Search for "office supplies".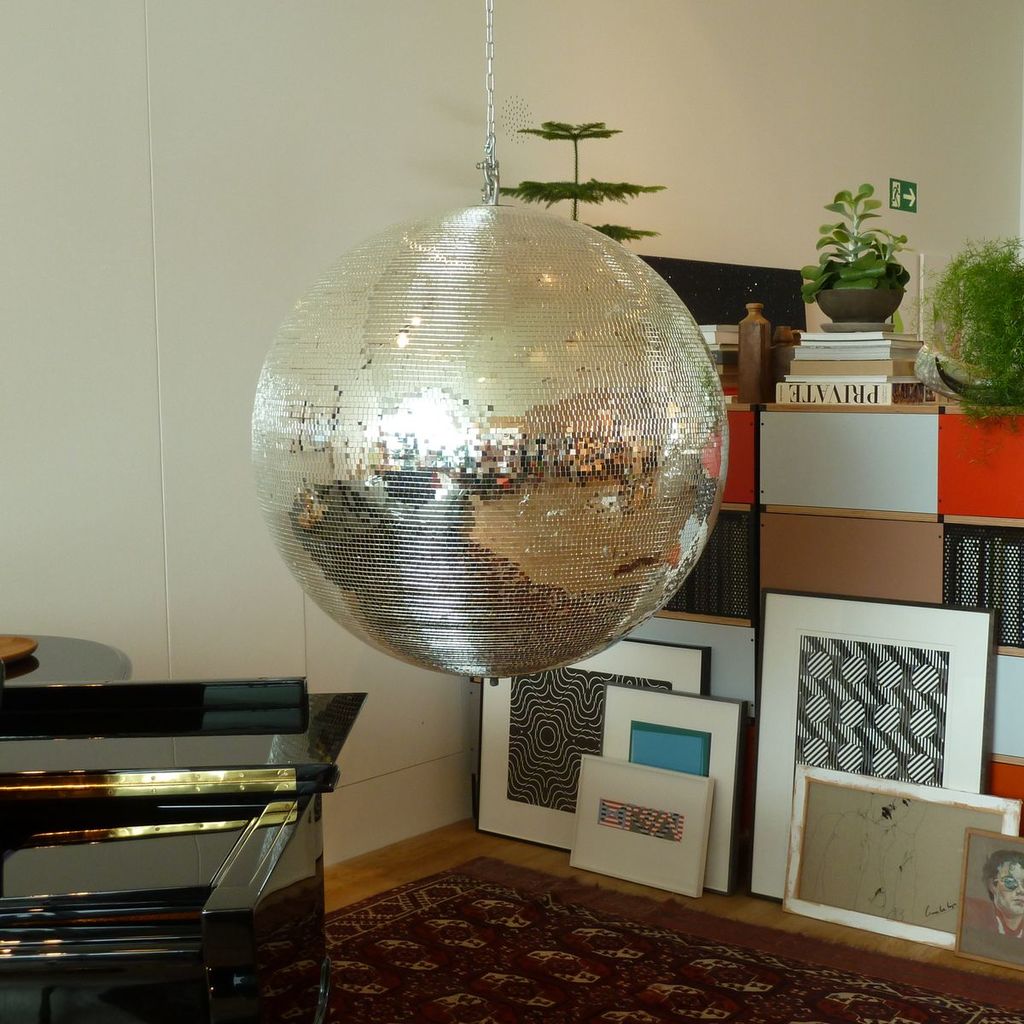
Found at (x1=805, y1=181, x2=911, y2=323).
